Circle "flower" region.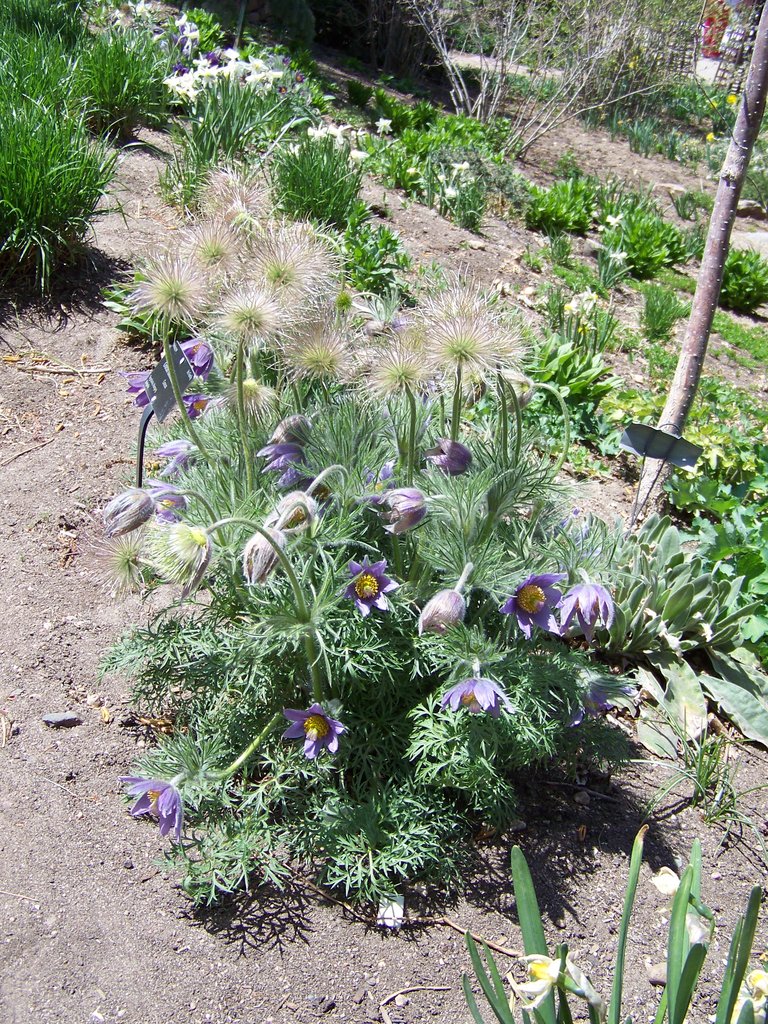
Region: l=502, t=572, r=561, b=636.
